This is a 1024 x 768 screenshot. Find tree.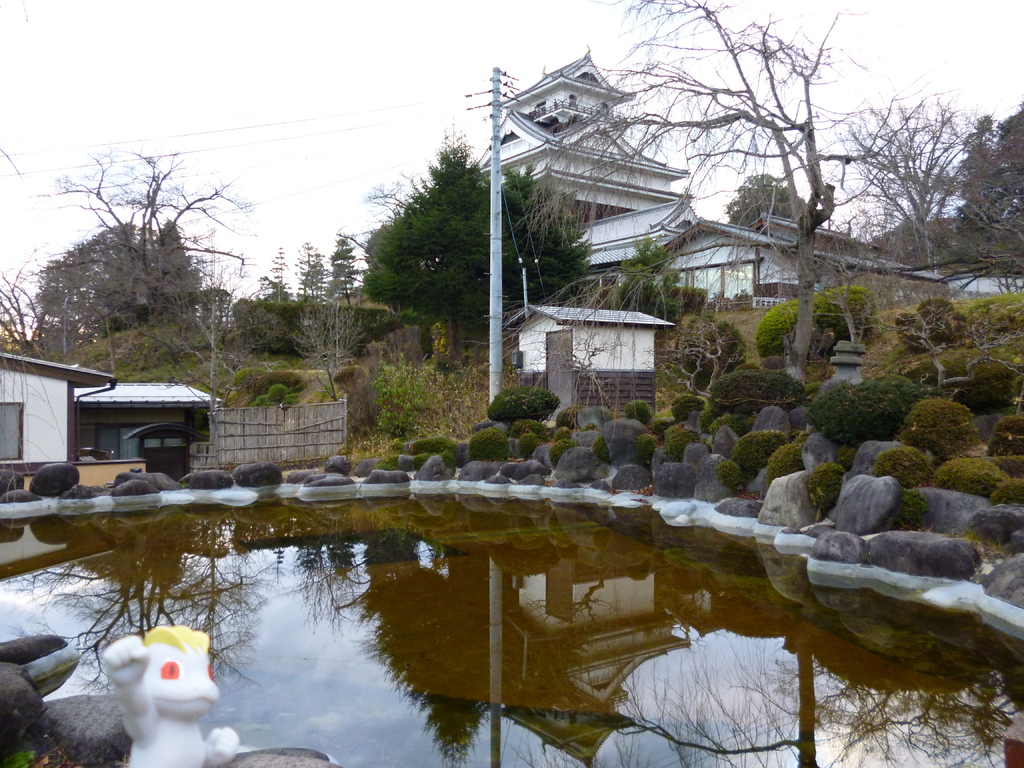
Bounding box: region(817, 76, 989, 275).
